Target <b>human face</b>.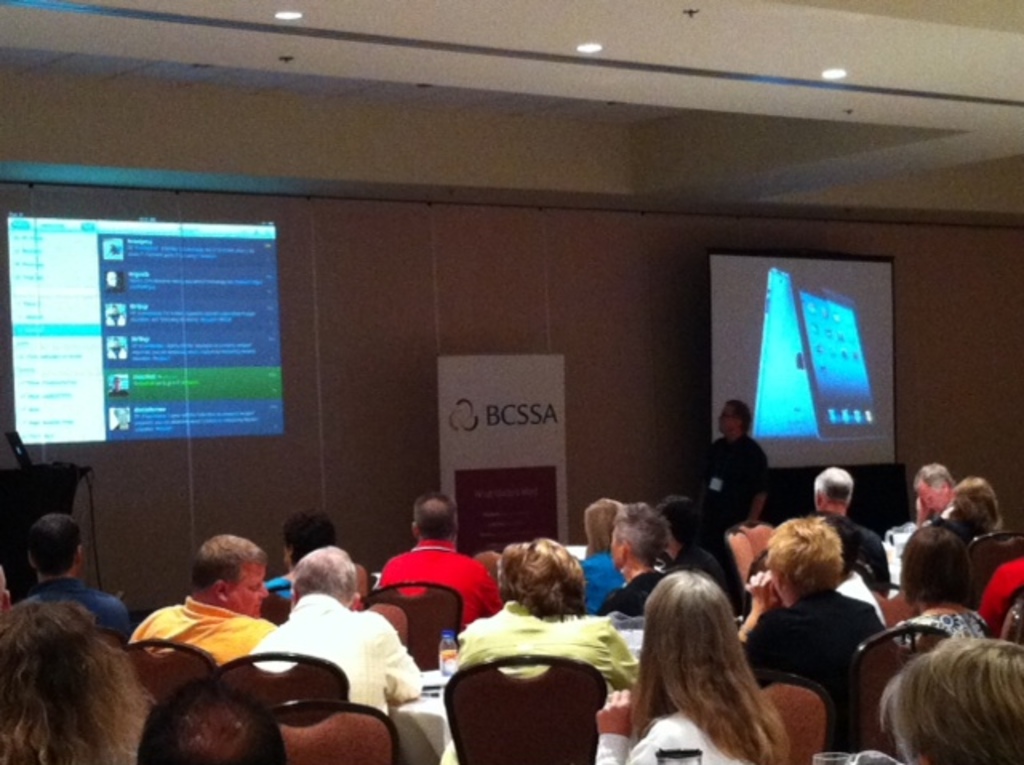
Target region: x1=238, y1=565, x2=270, y2=613.
